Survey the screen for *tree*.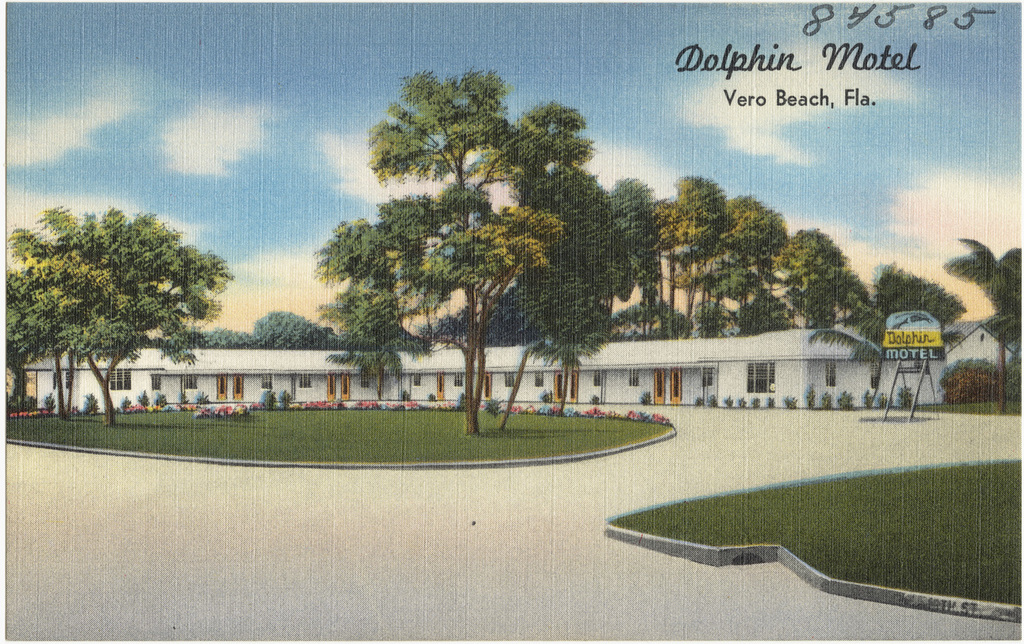
Survey found: x1=620, y1=298, x2=664, y2=339.
